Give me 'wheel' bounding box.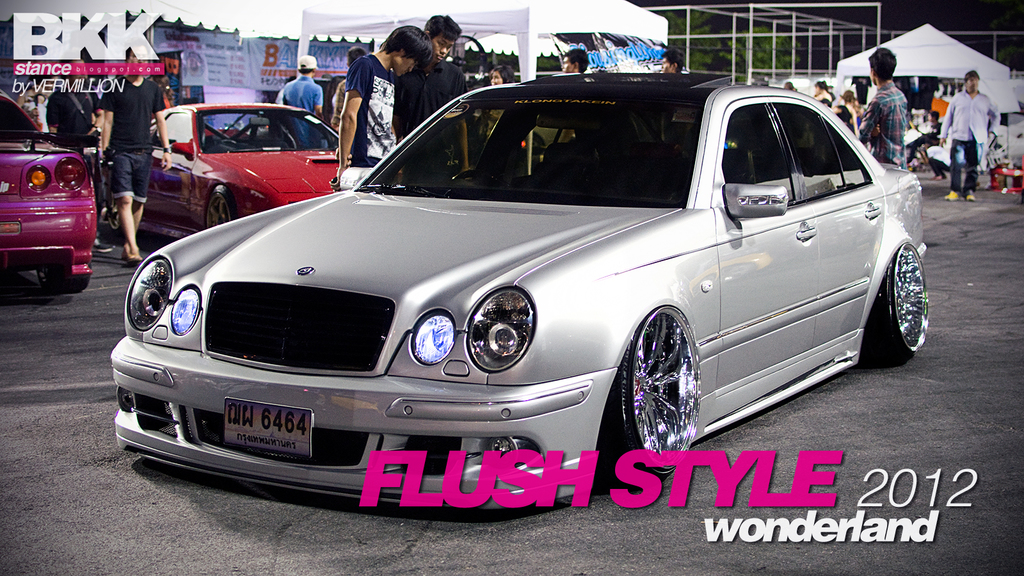
detection(863, 241, 927, 367).
